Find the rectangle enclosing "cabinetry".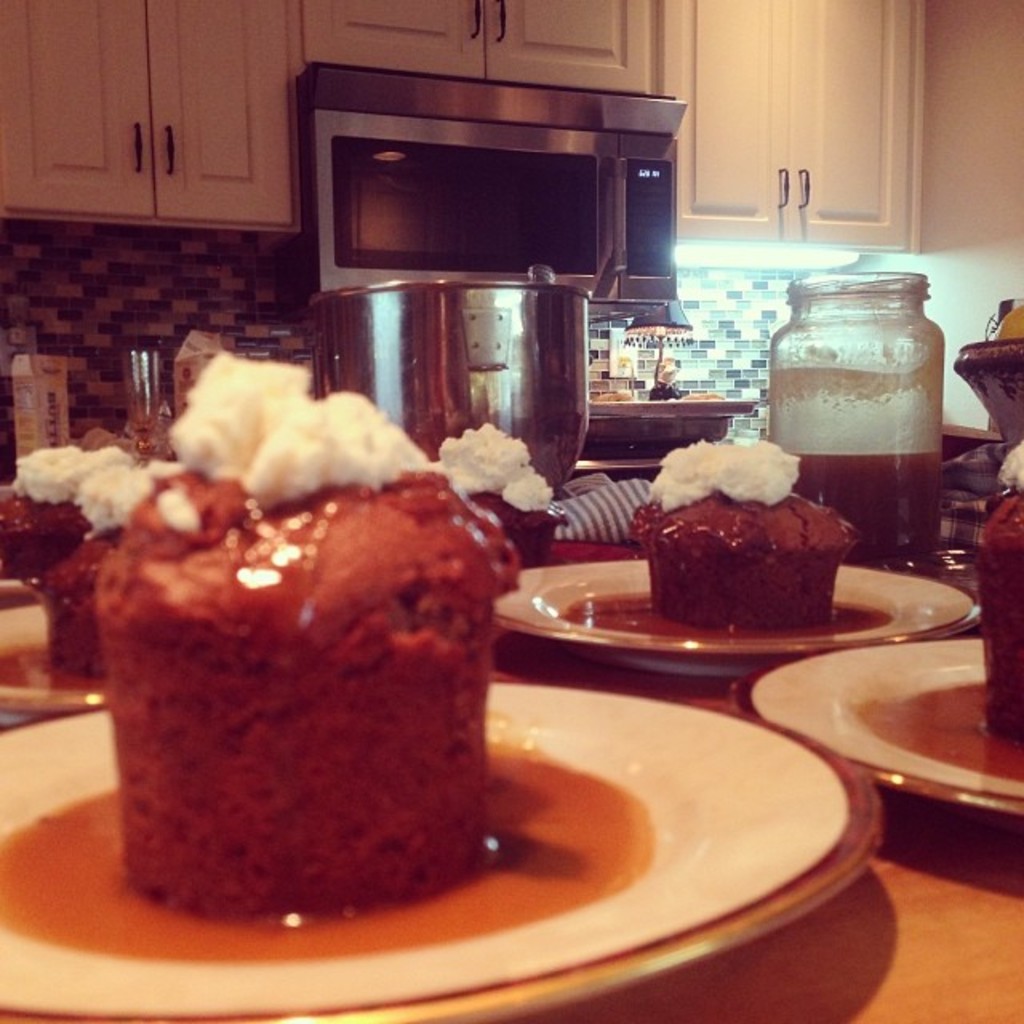
(296,0,659,96).
